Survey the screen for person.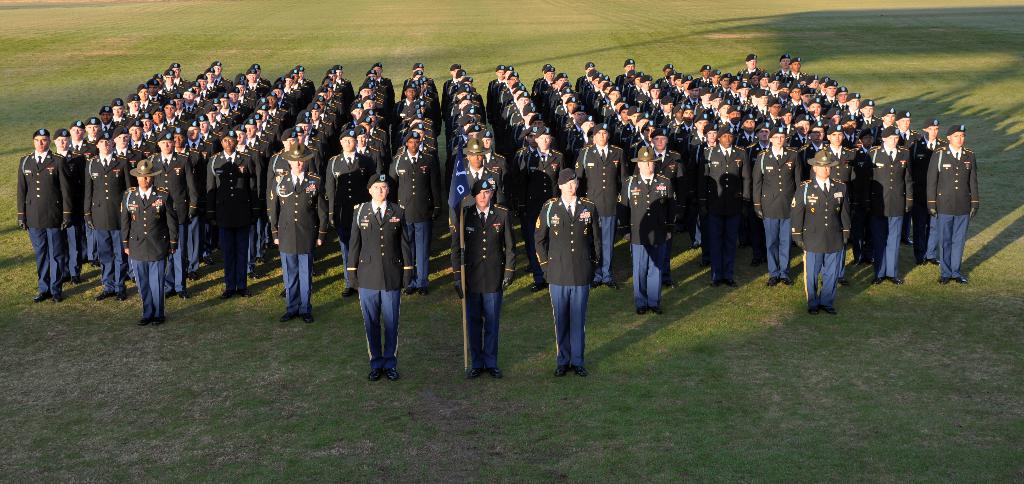
Survey found: (573, 128, 626, 285).
